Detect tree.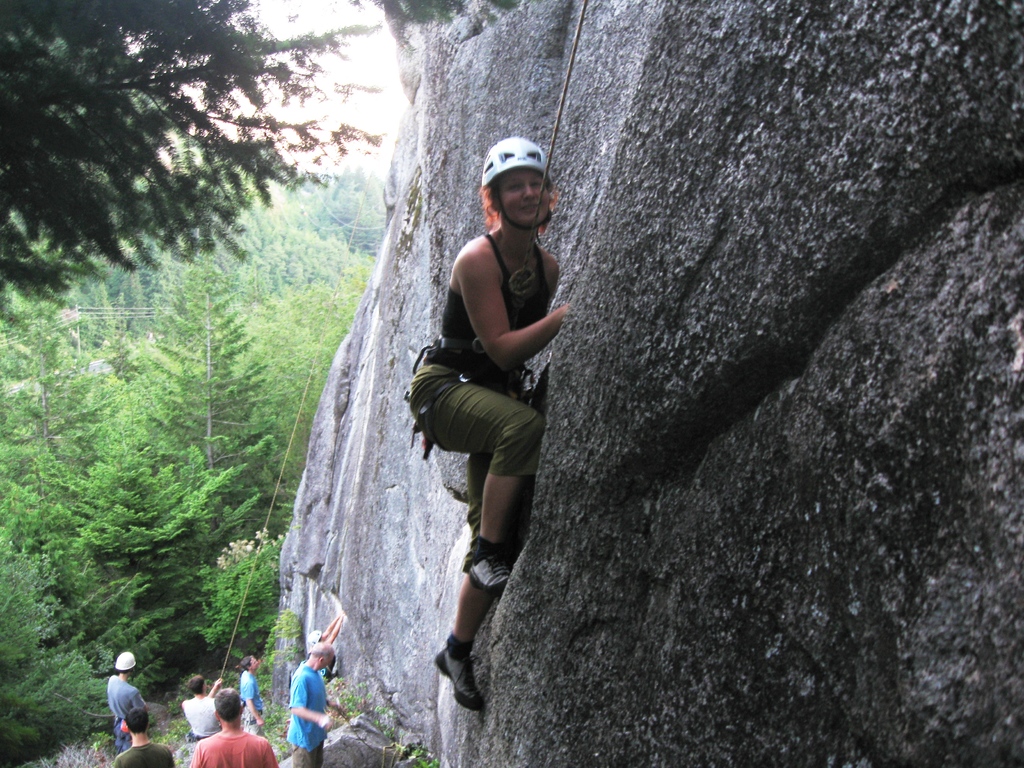
Detected at rect(12, 416, 143, 653).
